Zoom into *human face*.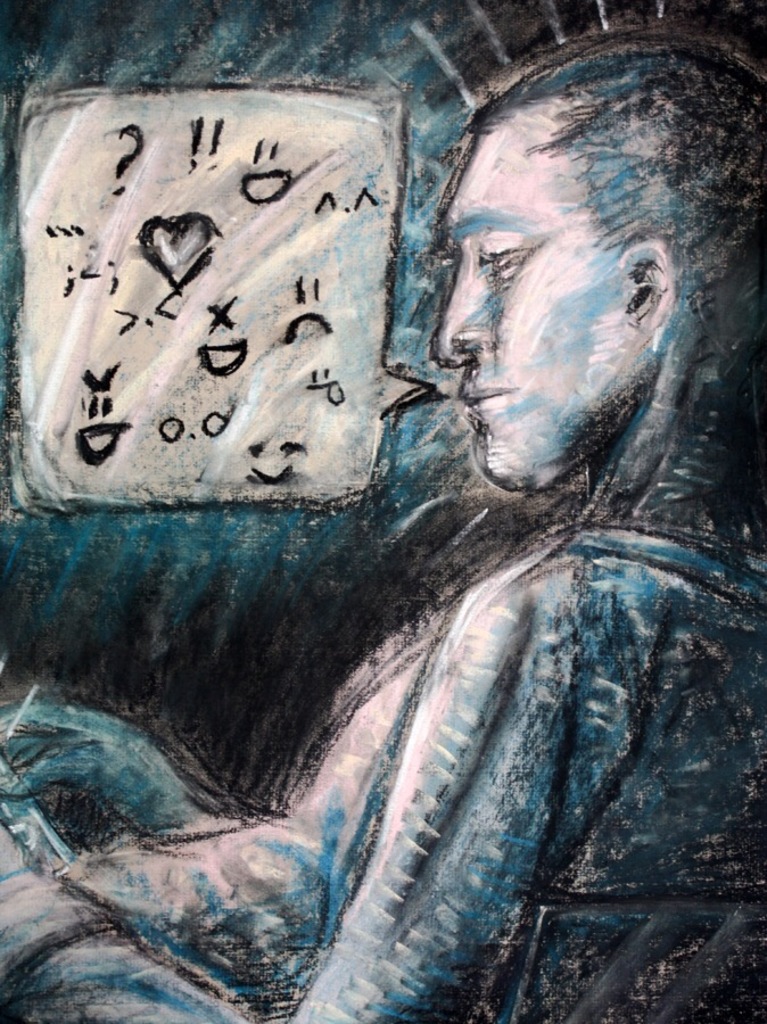
Zoom target: x1=435 y1=109 x2=625 y2=484.
